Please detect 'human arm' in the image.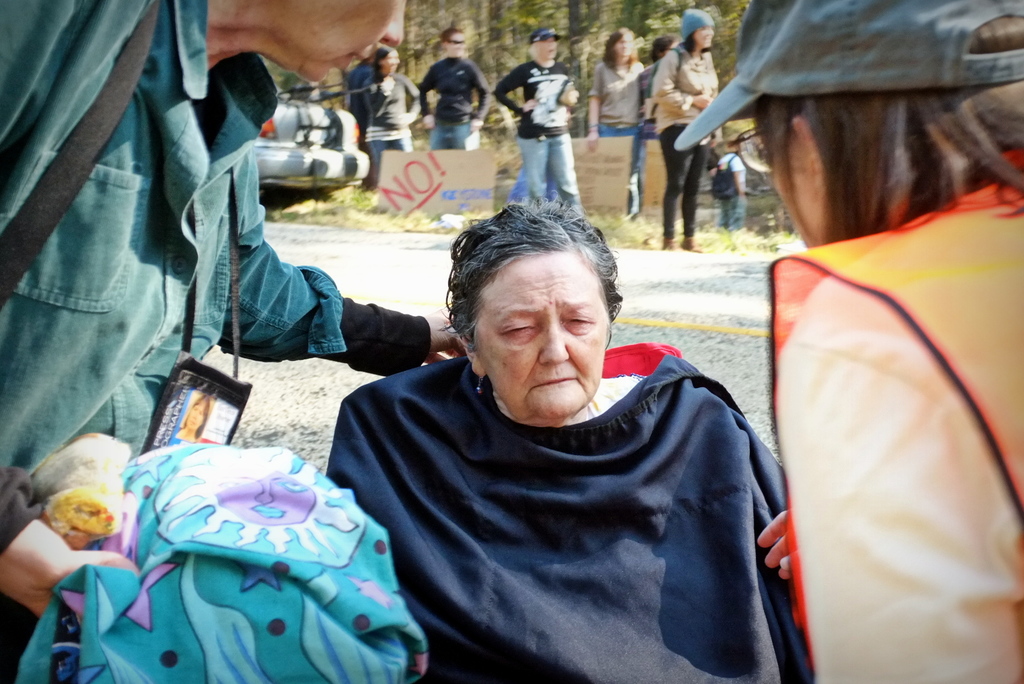
[left=749, top=504, right=801, bottom=584].
